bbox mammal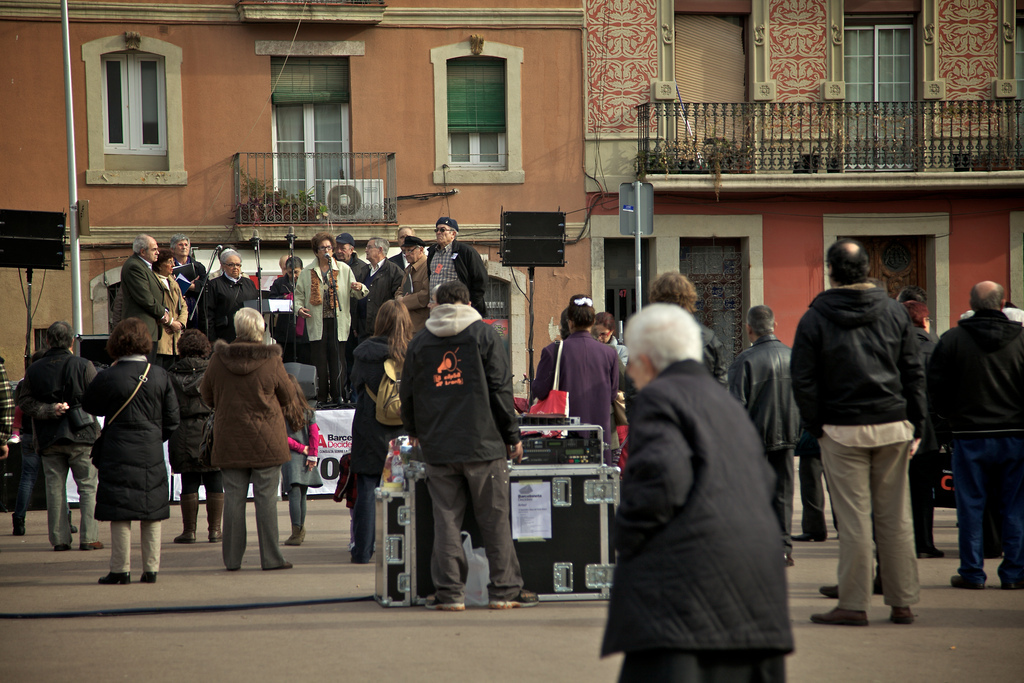
select_region(735, 307, 802, 564)
